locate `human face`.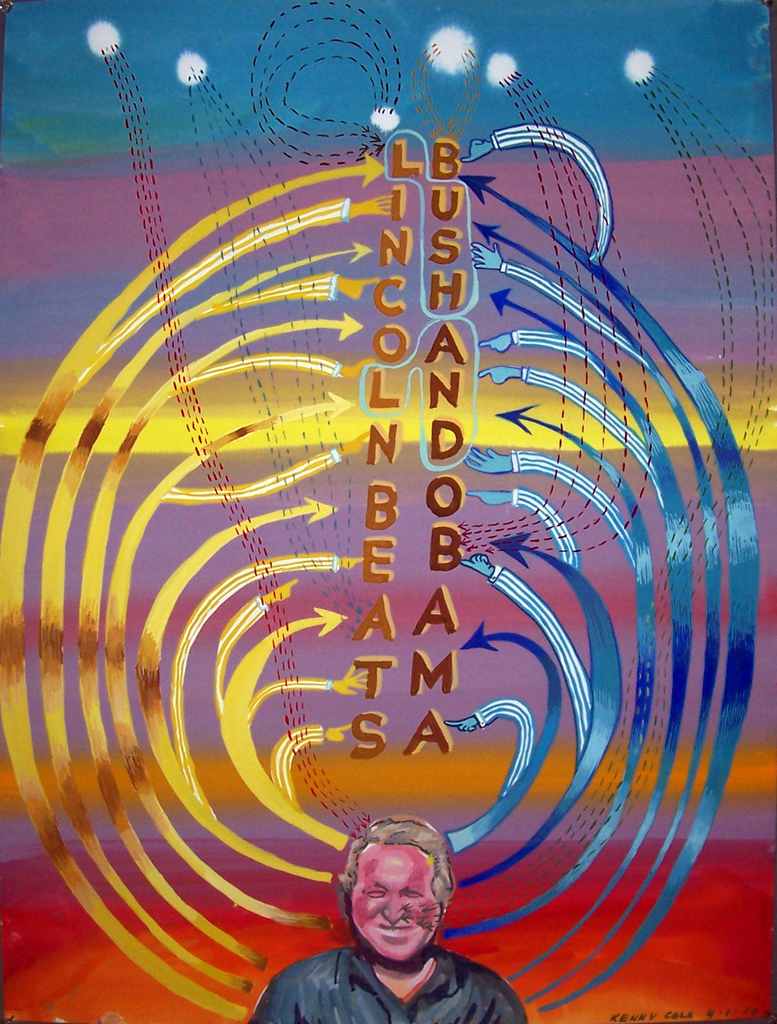
Bounding box: box=[352, 837, 437, 963].
